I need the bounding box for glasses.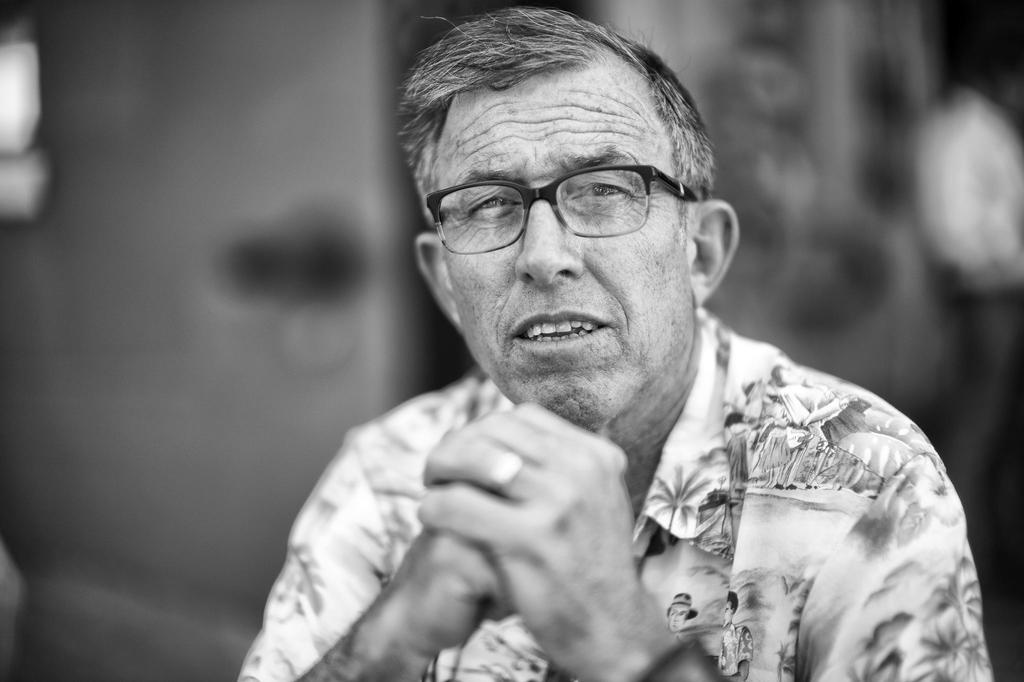
Here it is: [423,151,704,246].
